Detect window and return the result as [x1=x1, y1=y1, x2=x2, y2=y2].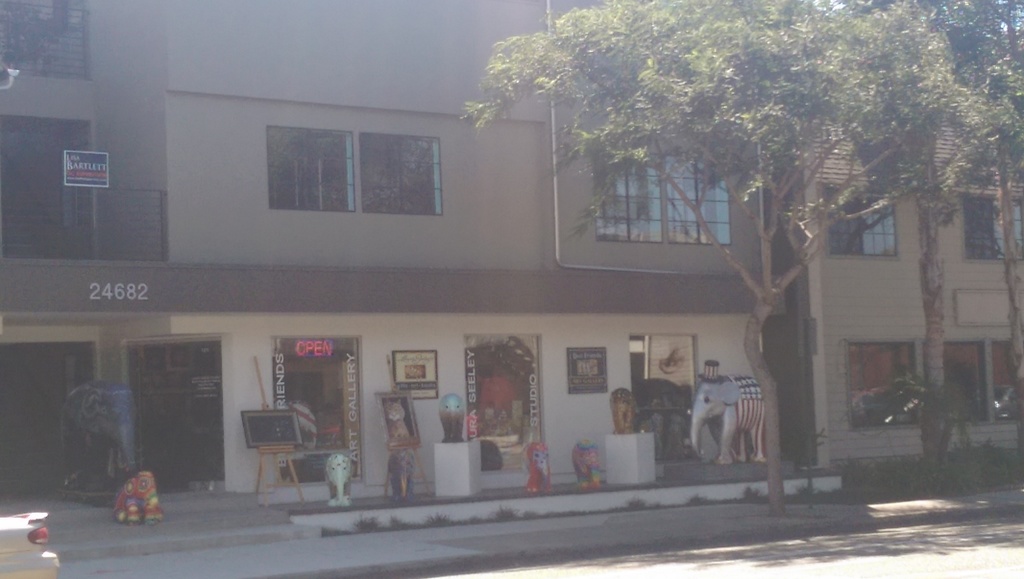
[x1=264, y1=115, x2=451, y2=215].
